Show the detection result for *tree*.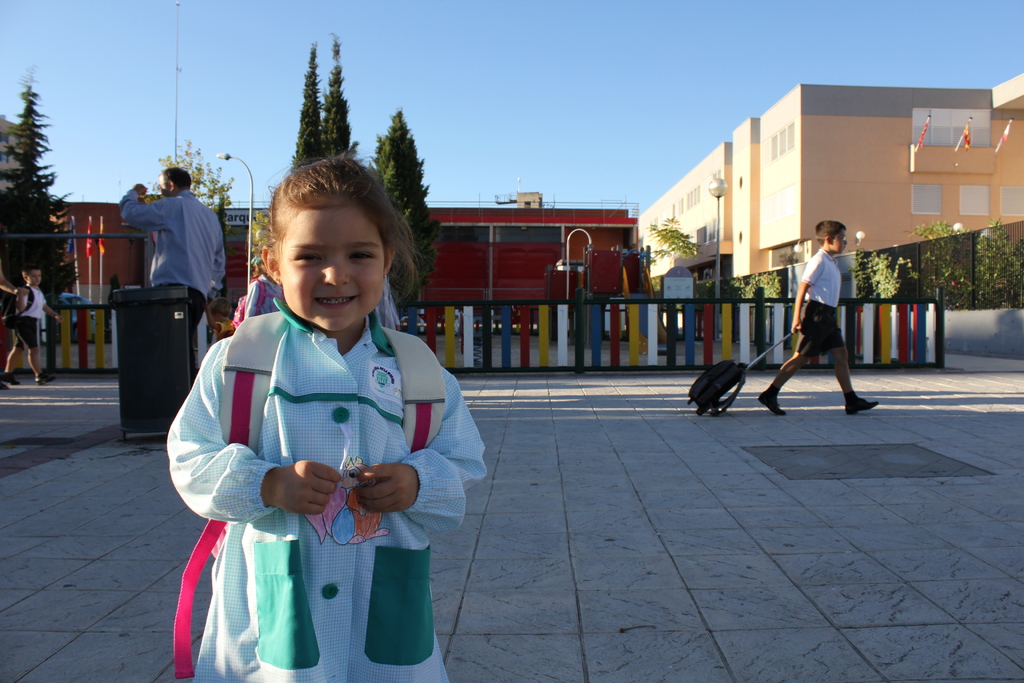
145,147,252,223.
